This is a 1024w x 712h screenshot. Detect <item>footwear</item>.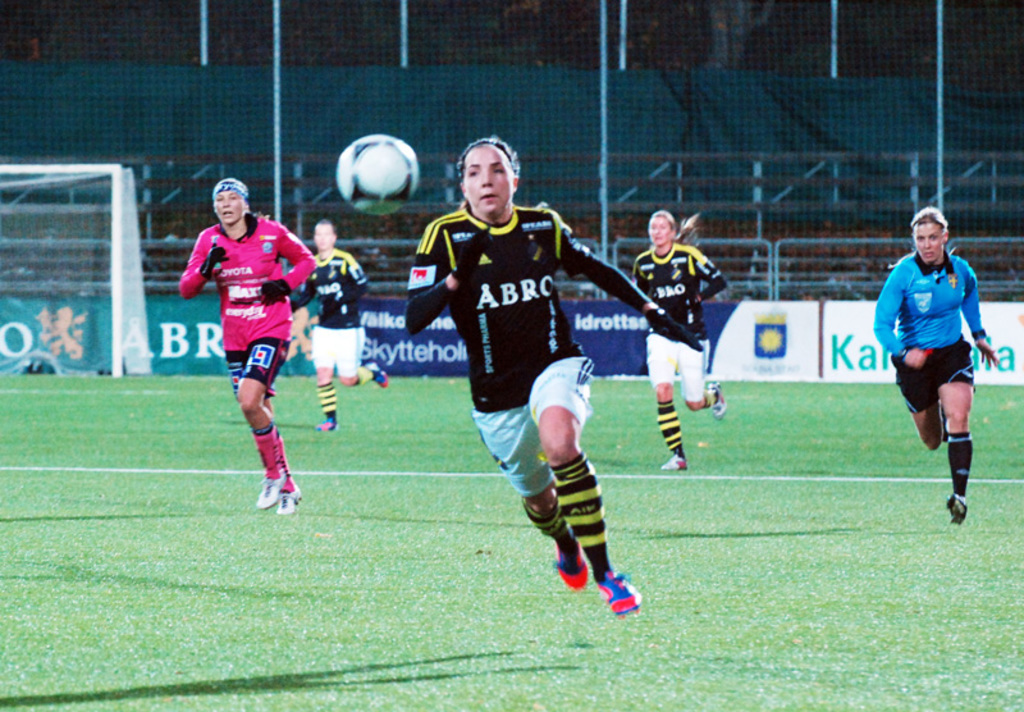
{"x1": 708, "y1": 379, "x2": 733, "y2": 420}.
